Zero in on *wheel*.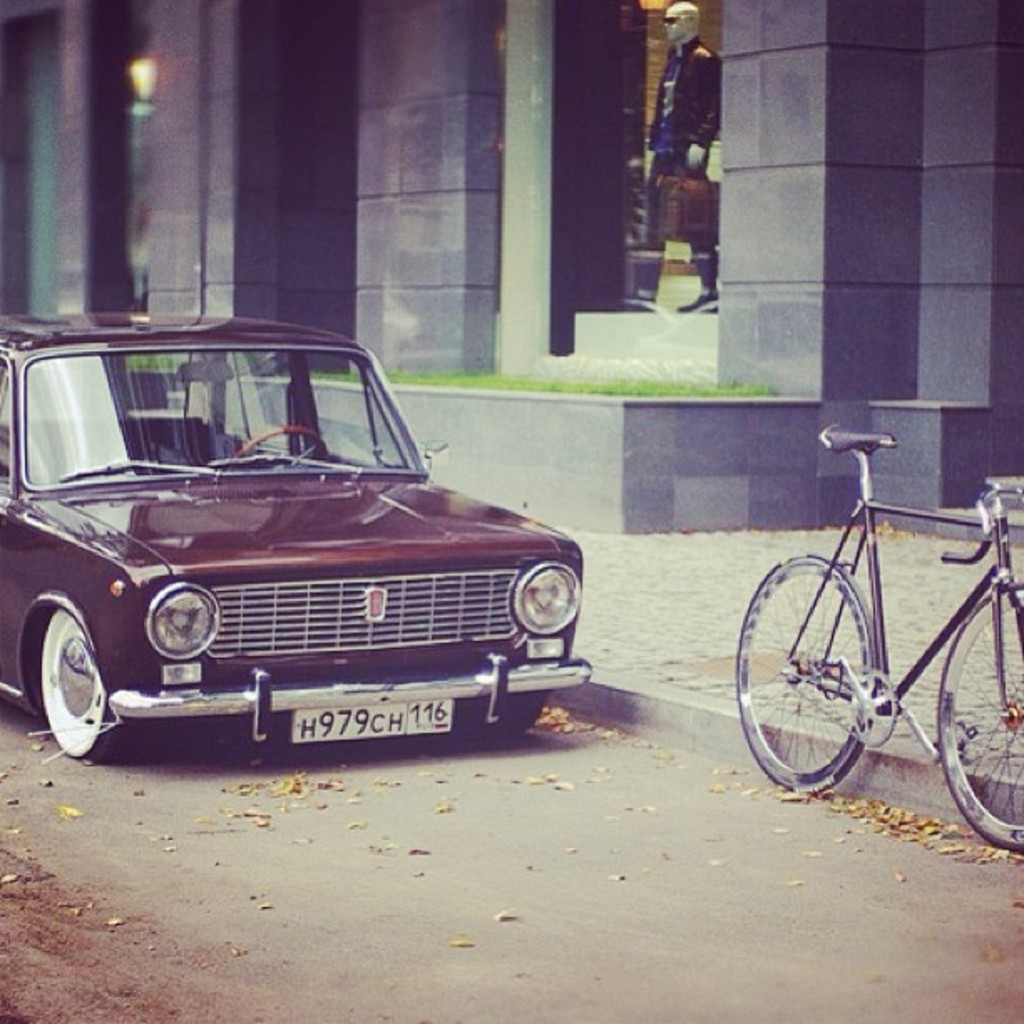
Zeroed in: [847, 664, 899, 750].
